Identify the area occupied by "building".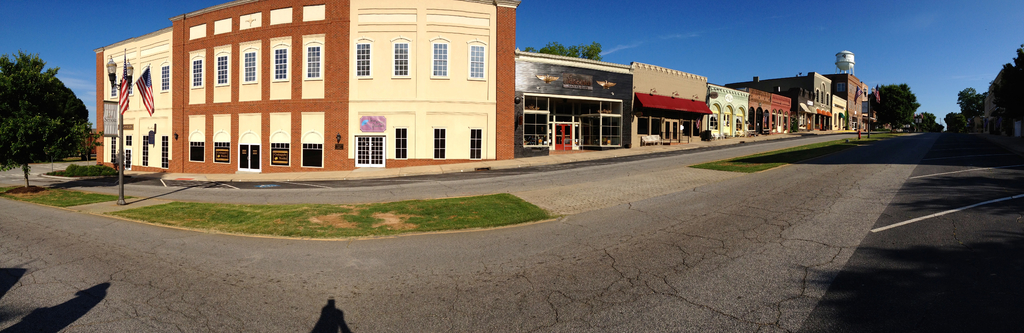
Area: crop(751, 86, 798, 140).
